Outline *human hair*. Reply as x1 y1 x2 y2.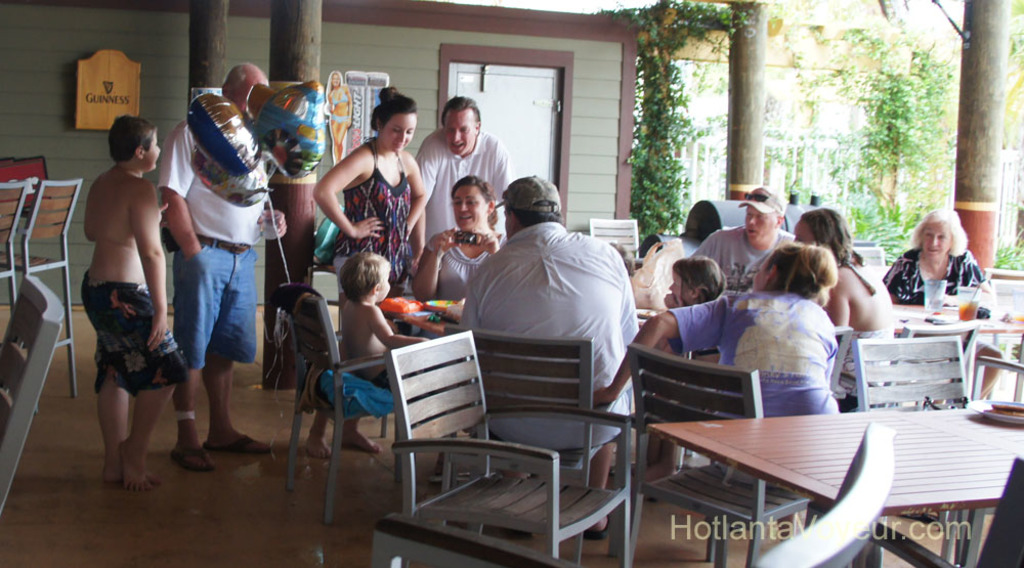
908 210 968 258.
